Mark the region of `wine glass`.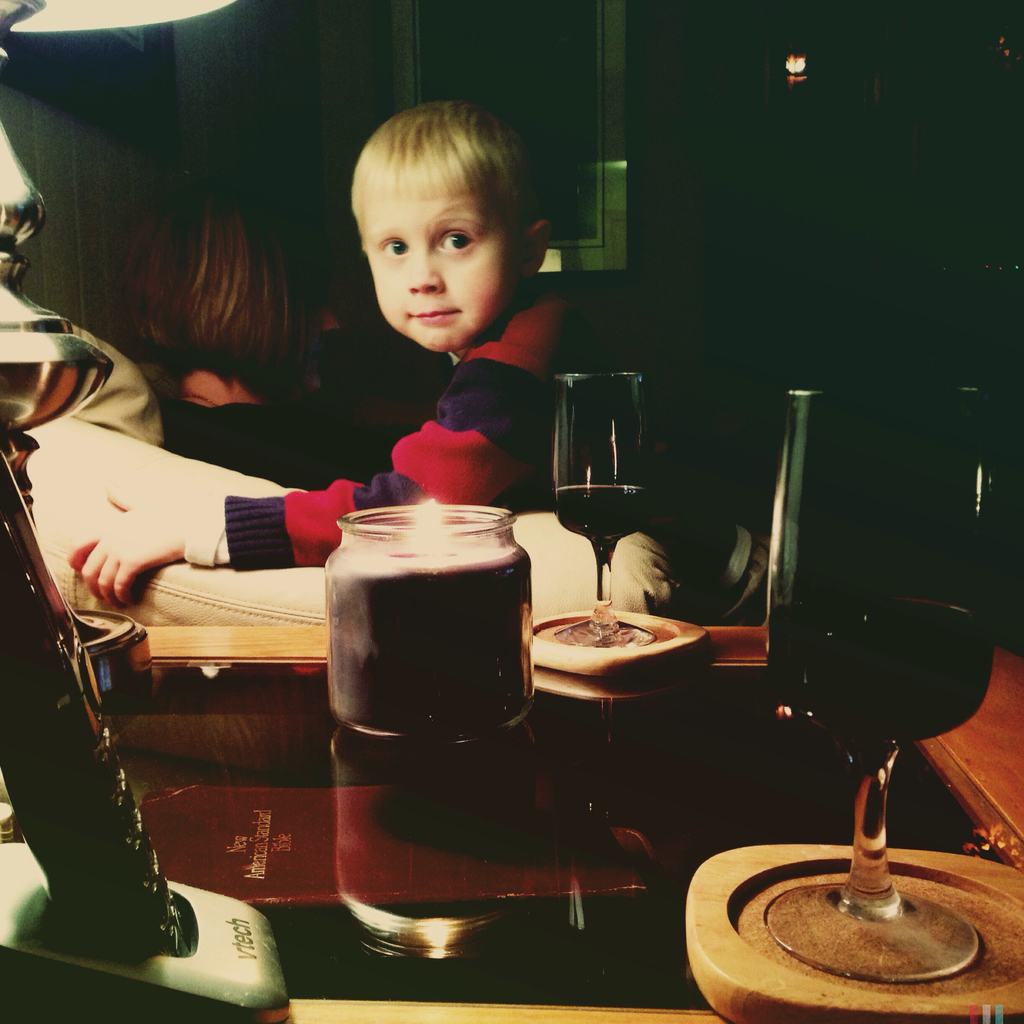
Region: box=[551, 372, 658, 647].
